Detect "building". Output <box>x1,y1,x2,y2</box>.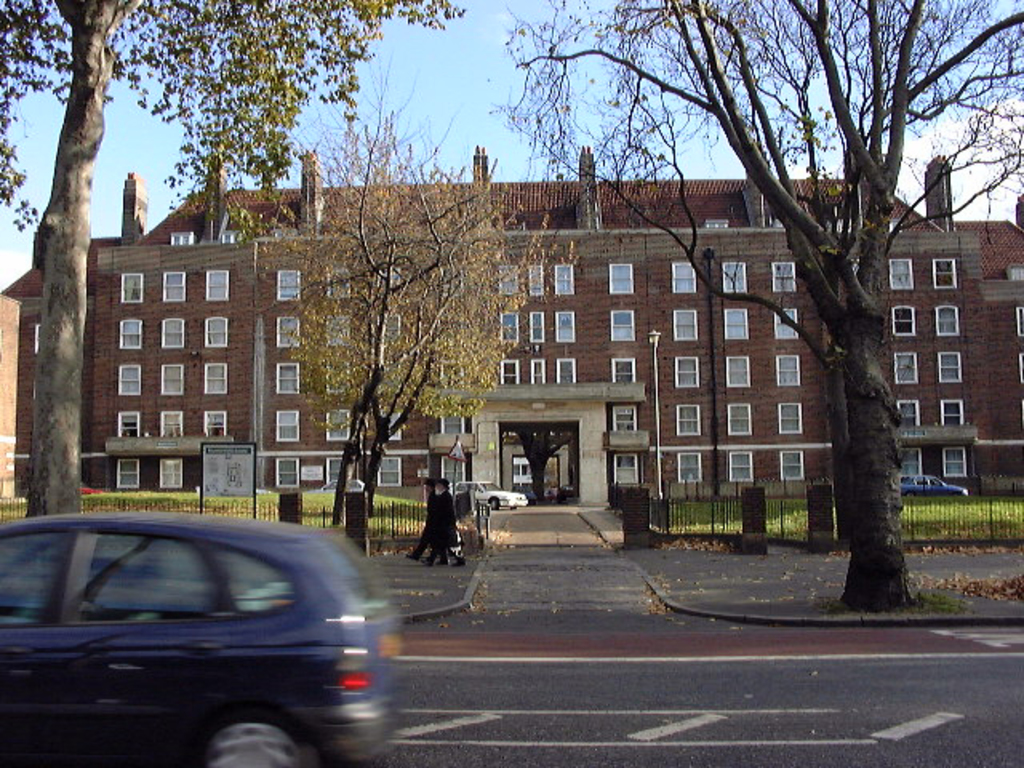
<box>90,123,989,538</box>.
